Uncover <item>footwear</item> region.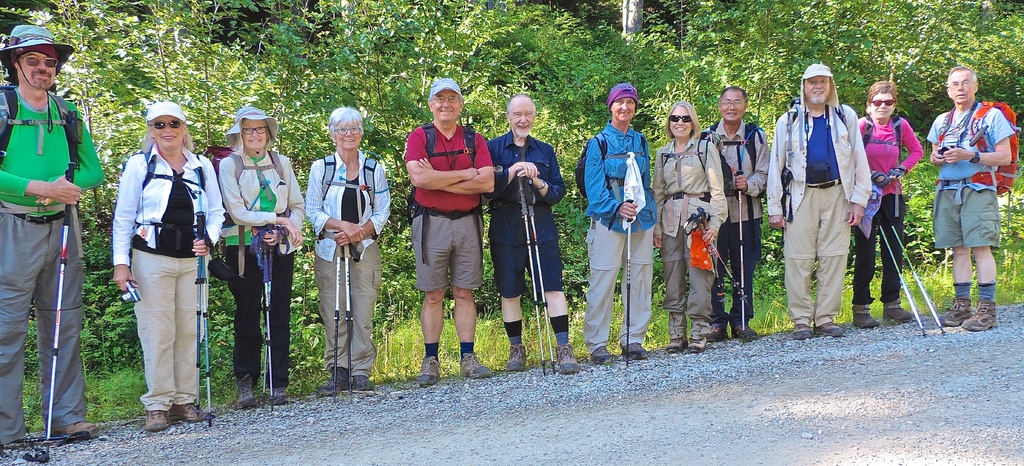
Uncovered: region(317, 366, 348, 395).
